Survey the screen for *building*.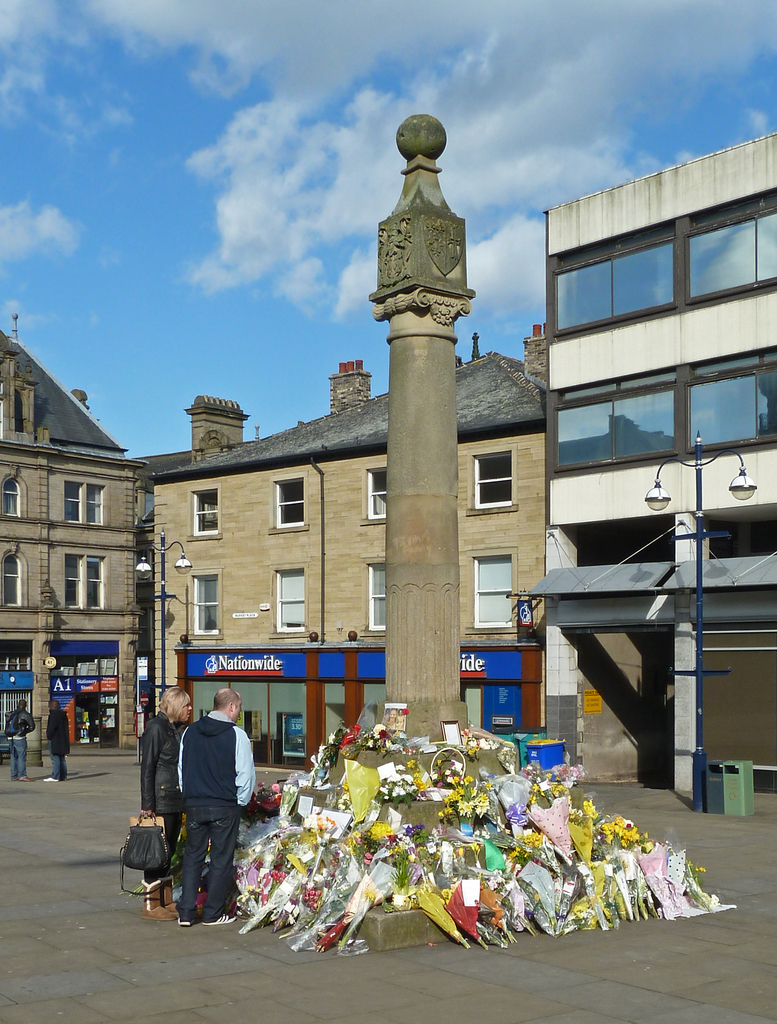
Survey found: bbox(143, 364, 551, 767).
